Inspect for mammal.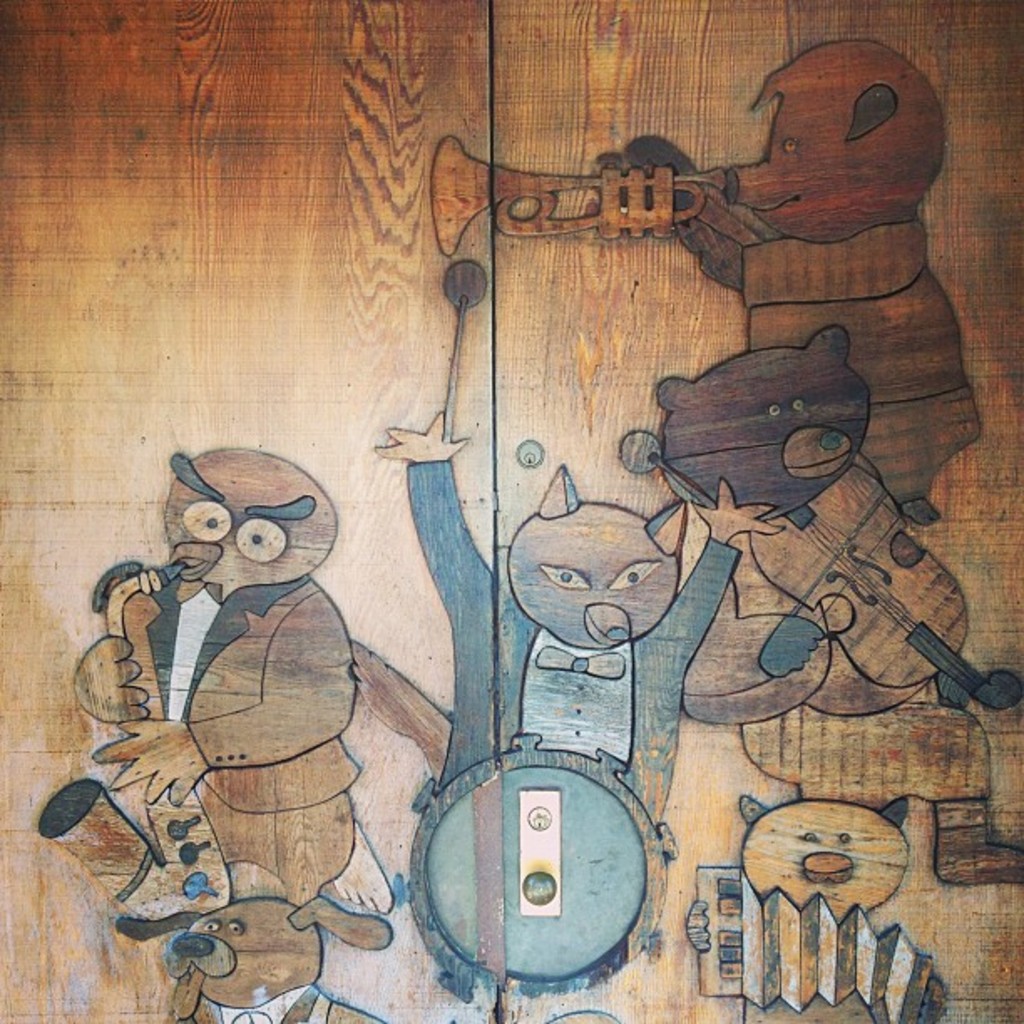
Inspection: 653/326/1022/885.
